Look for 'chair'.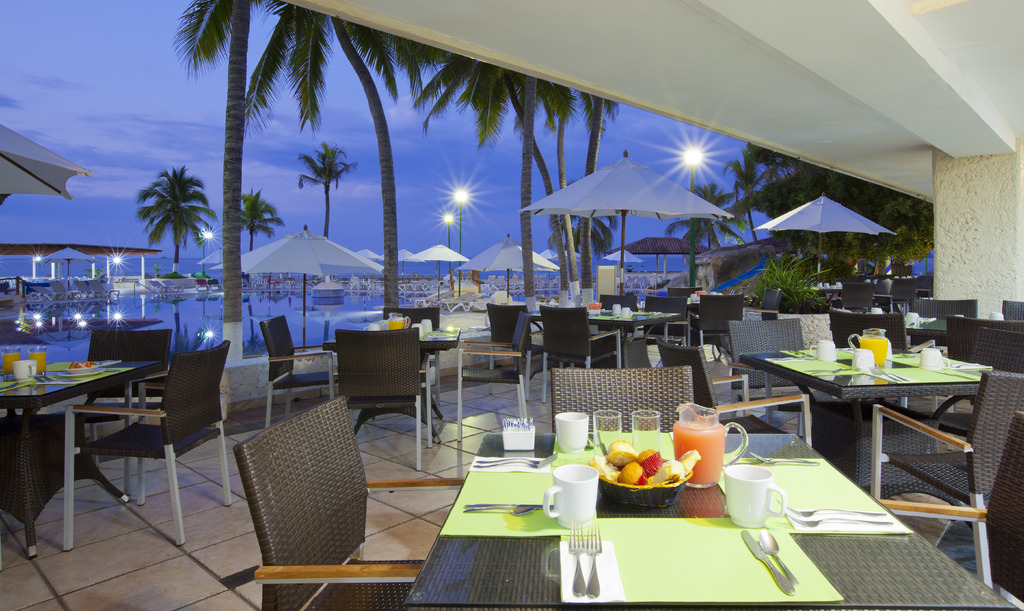
Found: l=726, t=321, r=844, b=443.
